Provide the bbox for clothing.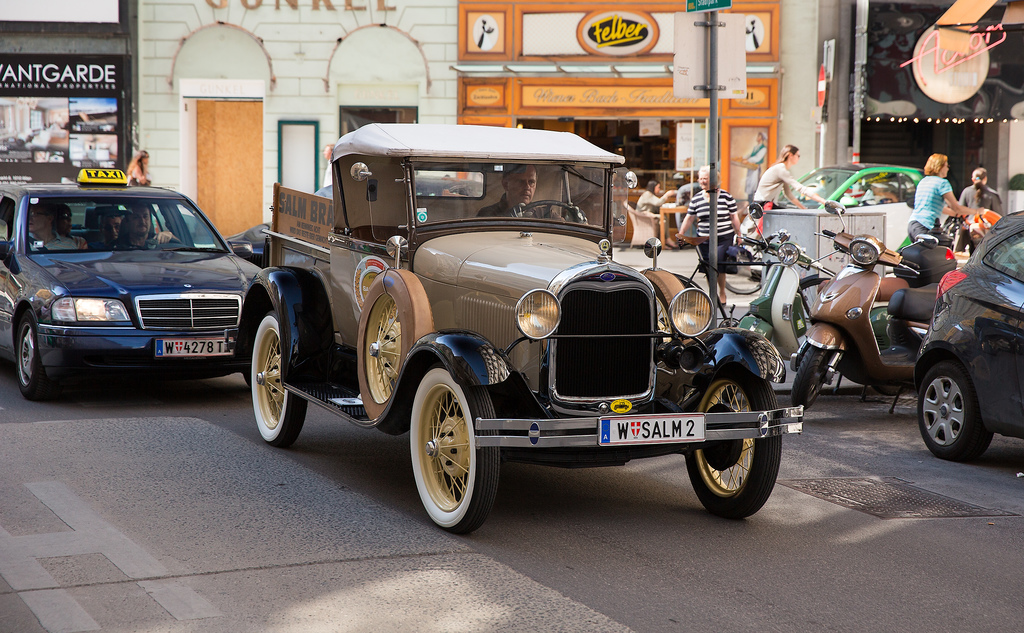
BBox(904, 176, 953, 242).
